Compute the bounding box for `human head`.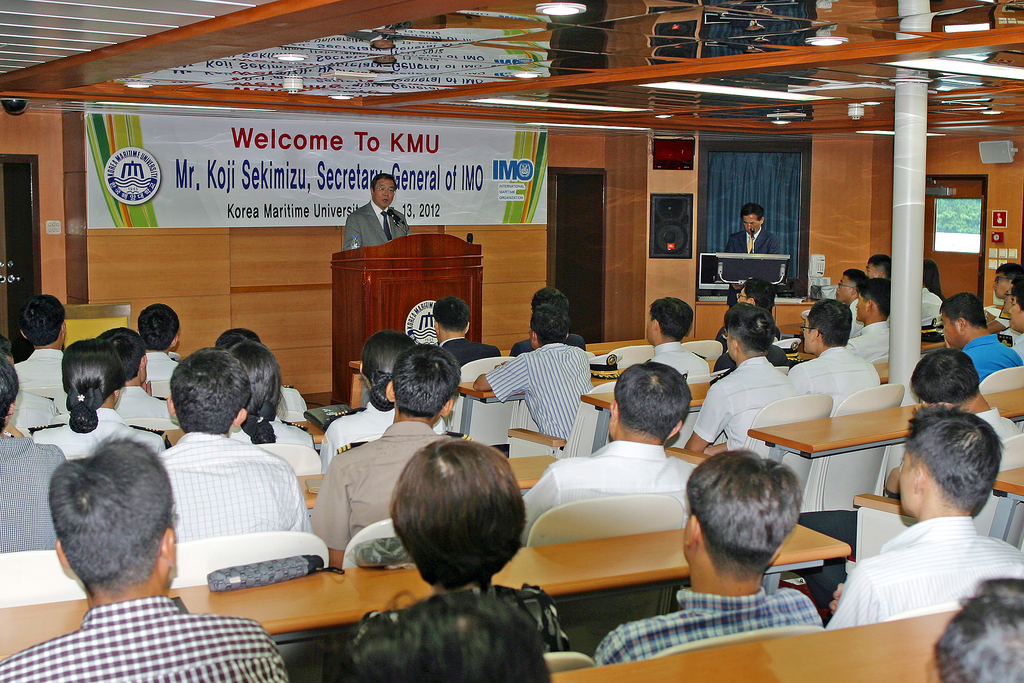
detection(607, 358, 691, 447).
